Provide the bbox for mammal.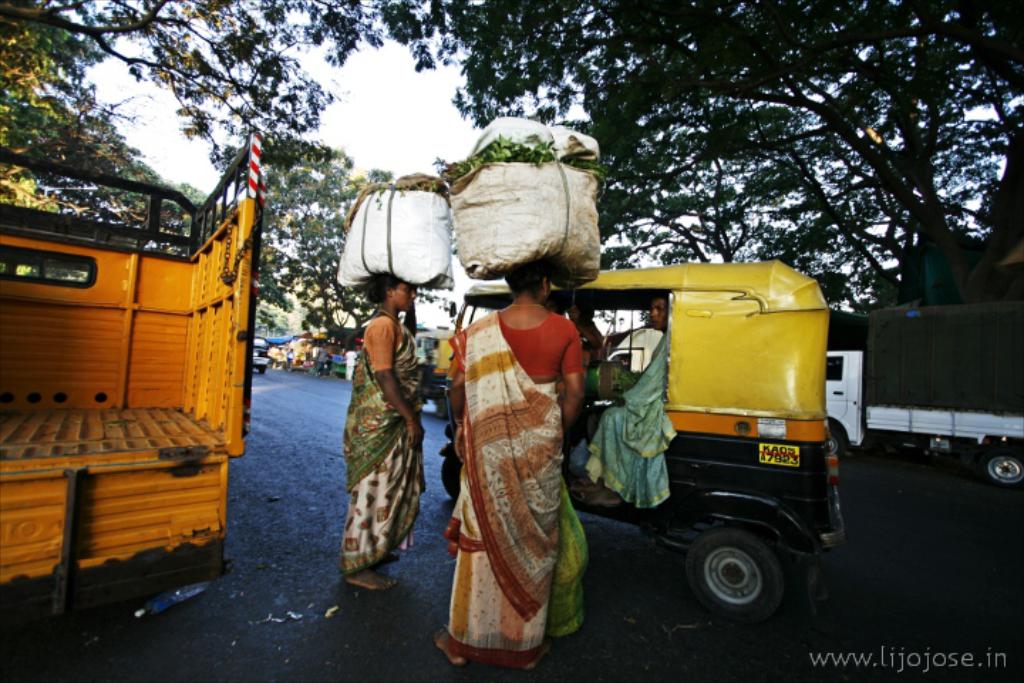
pyautogui.locateOnScreen(340, 272, 430, 595).
